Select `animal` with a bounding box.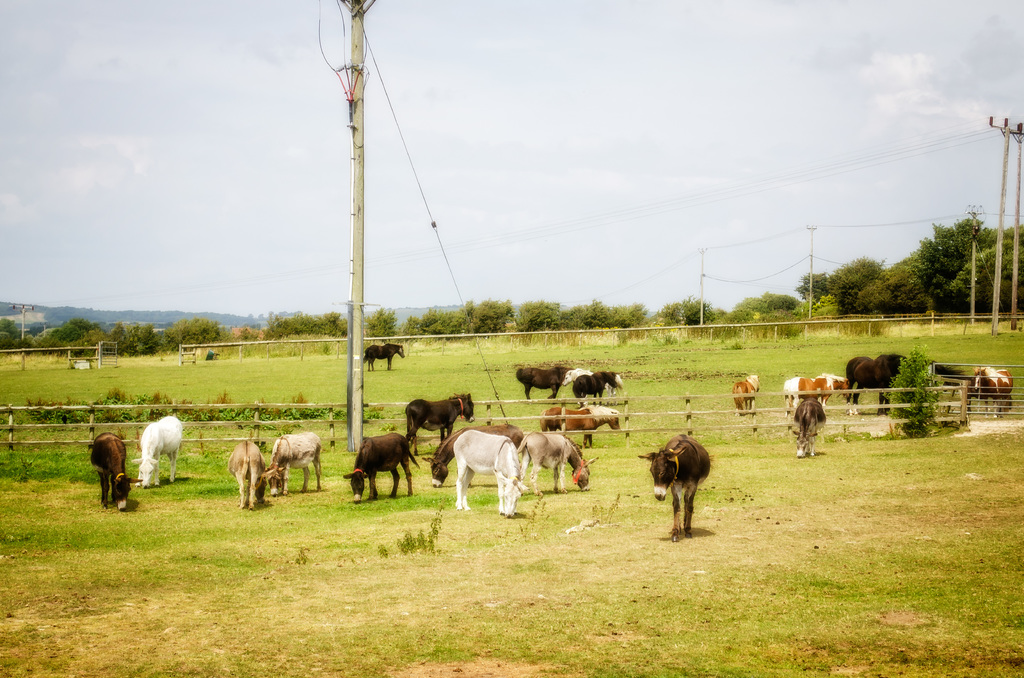
crop(451, 428, 530, 519).
